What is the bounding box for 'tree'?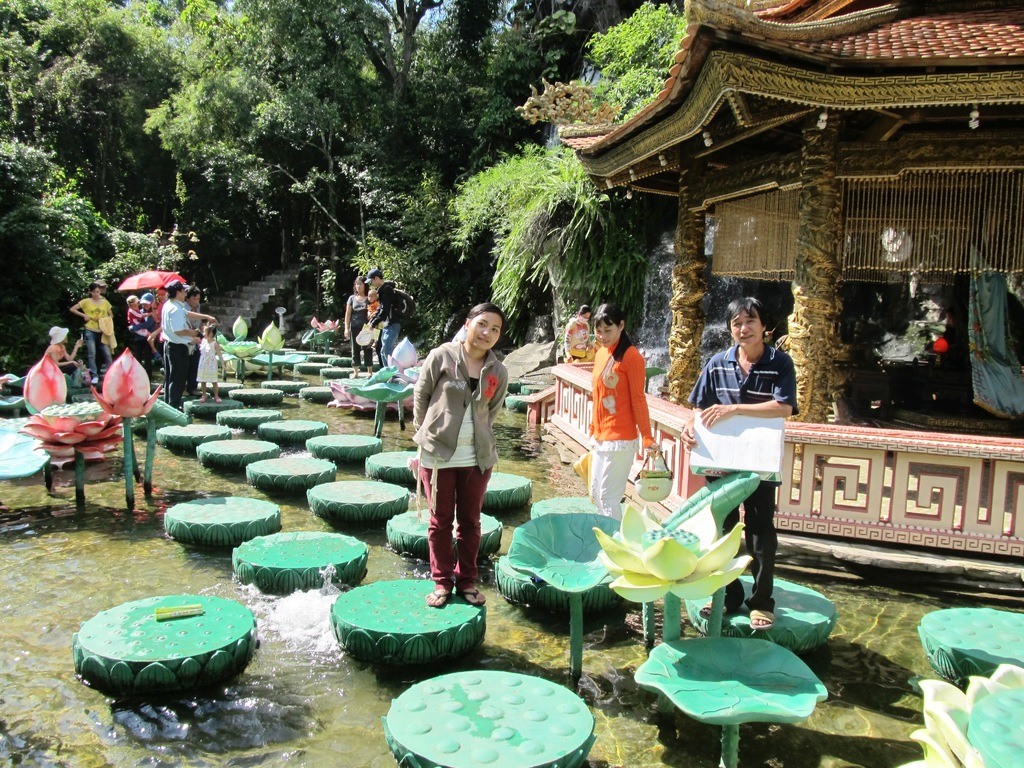
[x1=579, y1=0, x2=692, y2=99].
